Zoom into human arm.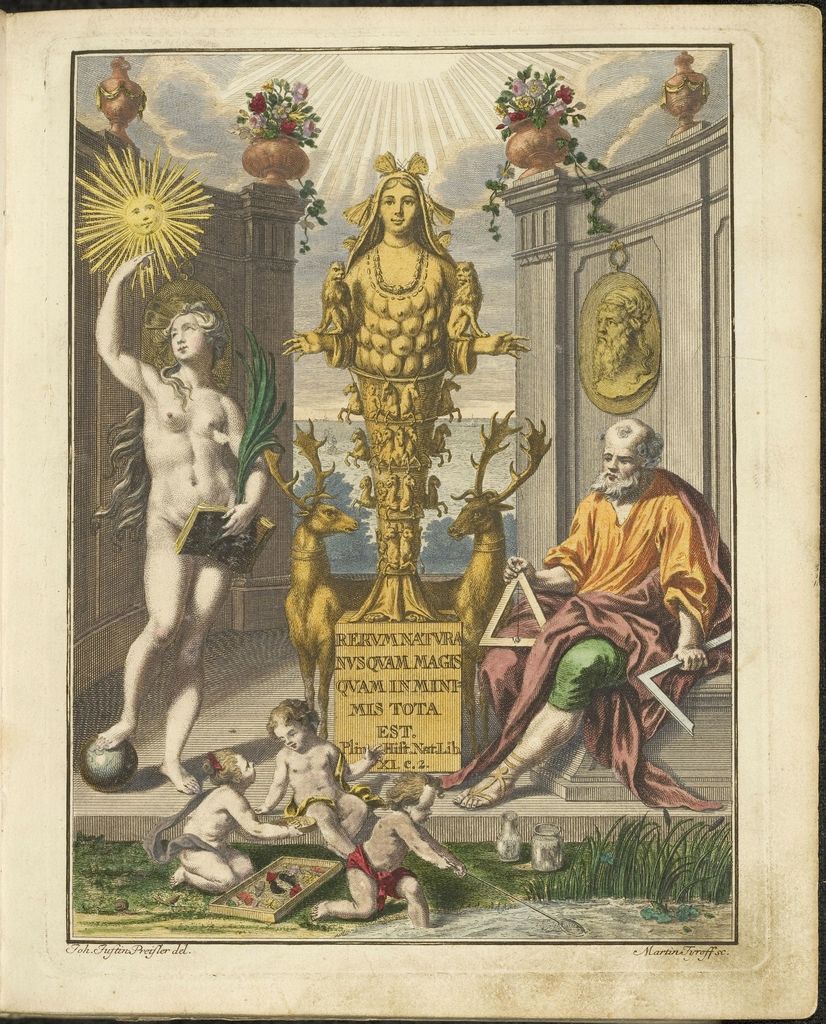
Zoom target: <bbox>670, 495, 731, 666</bbox>.
